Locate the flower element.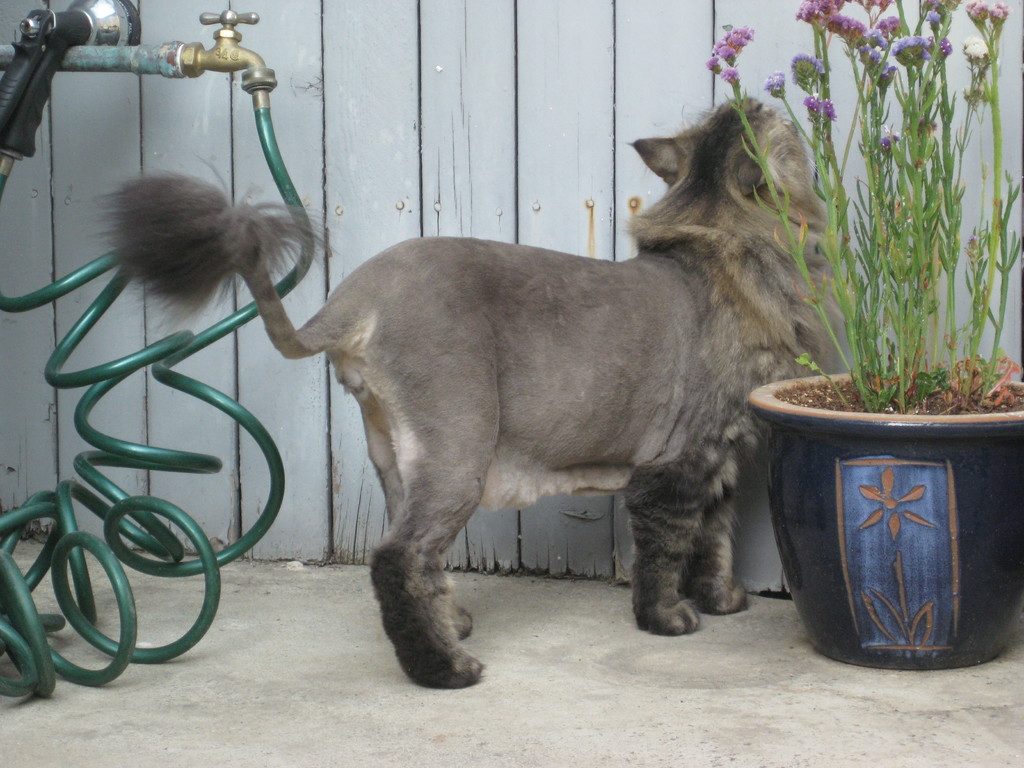
Element bbox: 964 35 989 64.
